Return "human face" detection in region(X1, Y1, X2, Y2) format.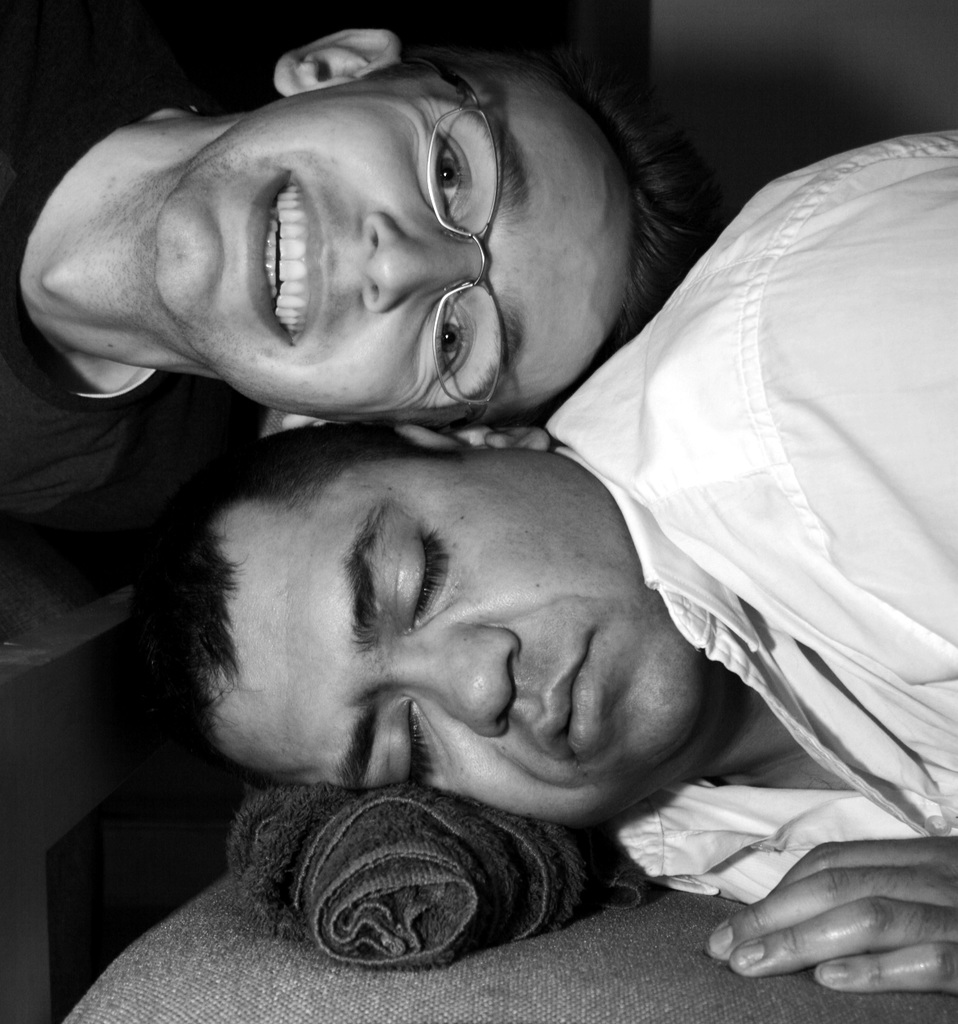
region(154, 68, 627, 412).
